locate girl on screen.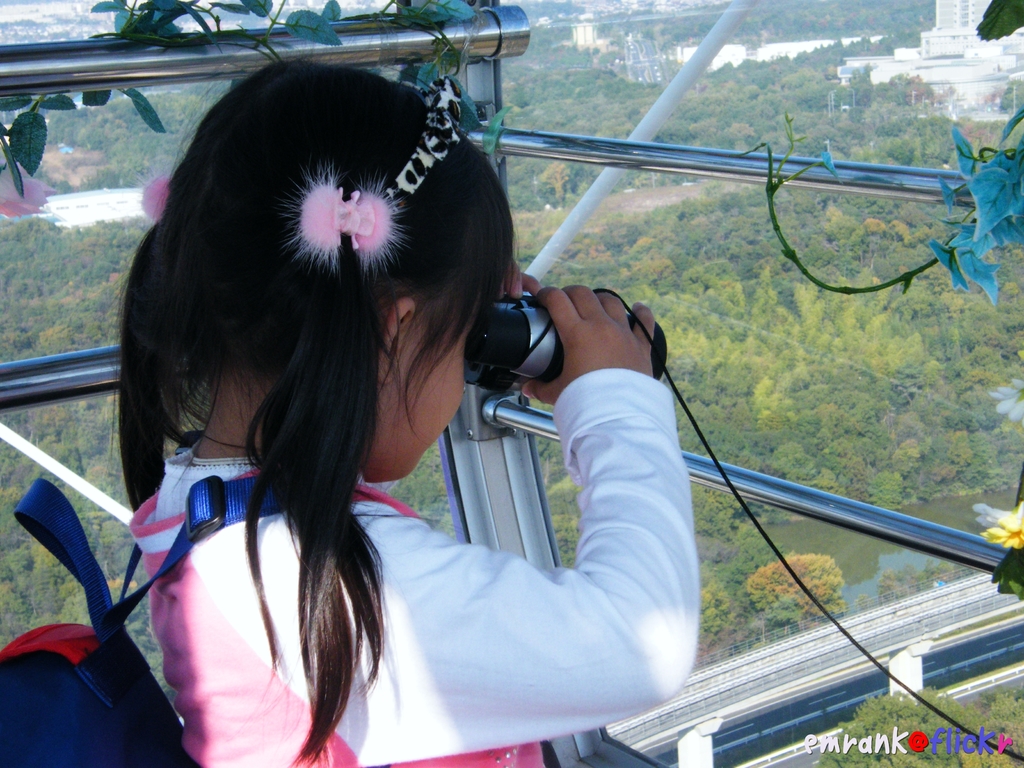
On screen at select_region(0, 57, 700, 767).
